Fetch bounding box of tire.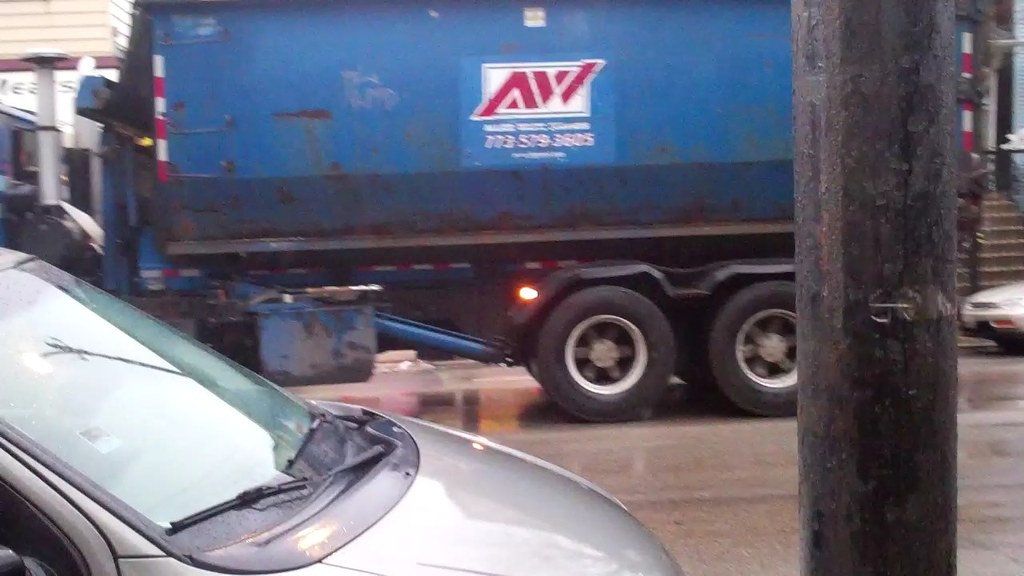
Bbox: x1=702 y1=278 x2=806 y2=418.
